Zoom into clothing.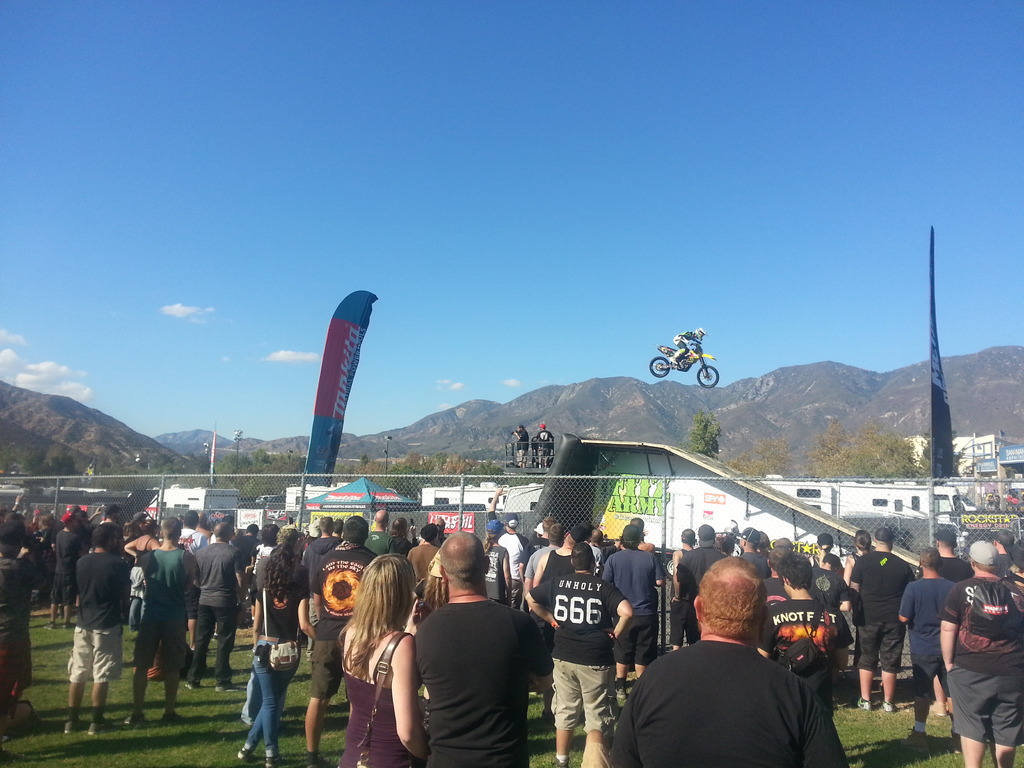
Zoom target: x1=477 y1=539 x2=511 y2=597.
